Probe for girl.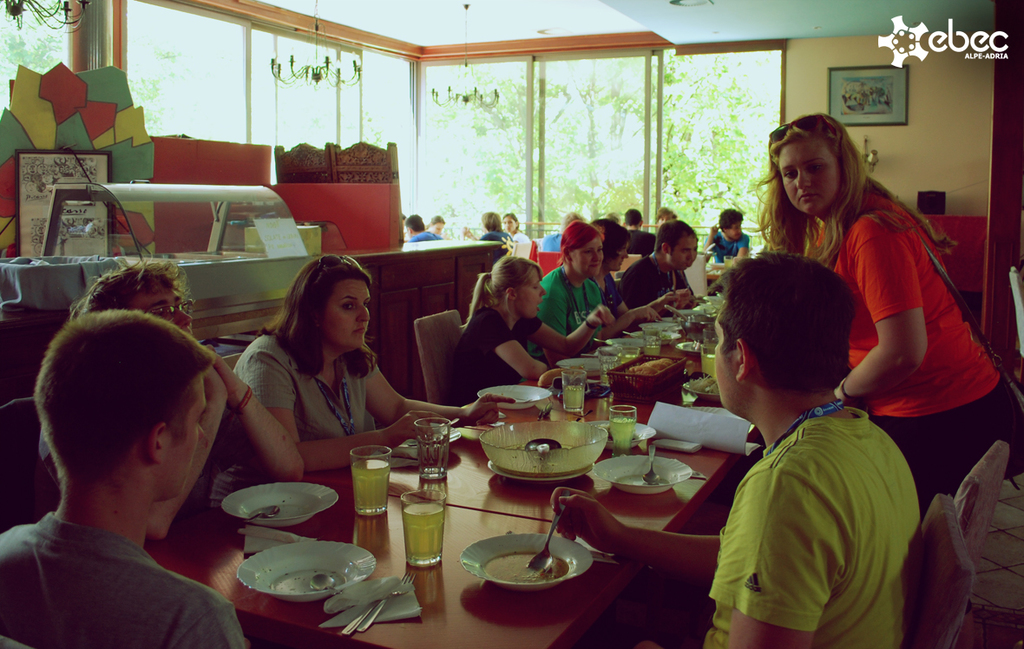
Probe result: x1=749, y1=110, x2=1023, y2=521.
